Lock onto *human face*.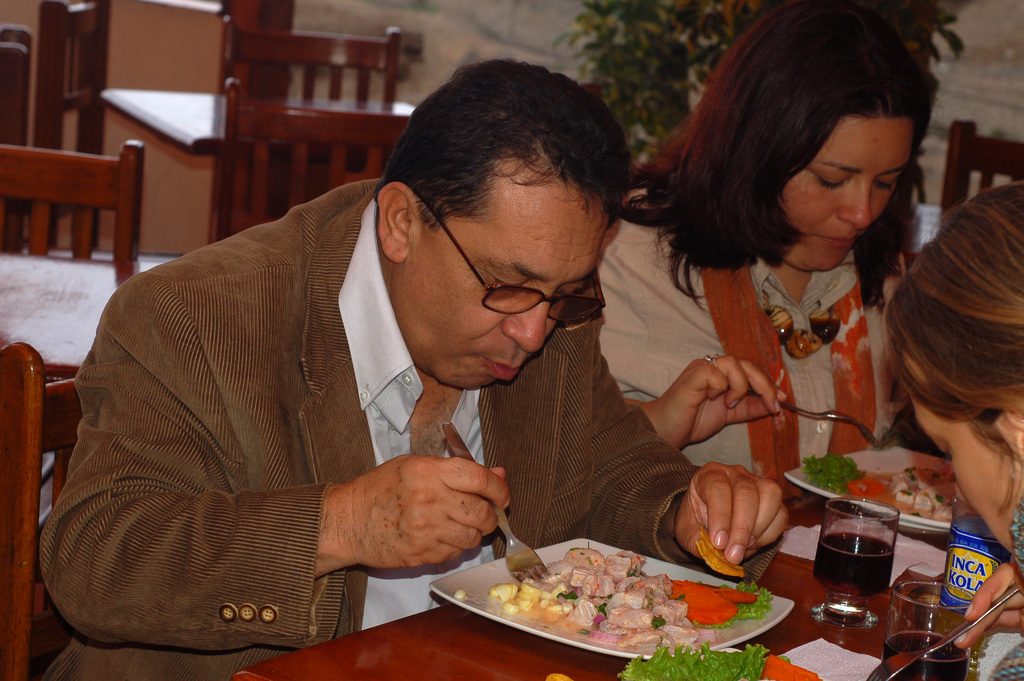
Locked: bbox=(779, 117, 915, 275).
